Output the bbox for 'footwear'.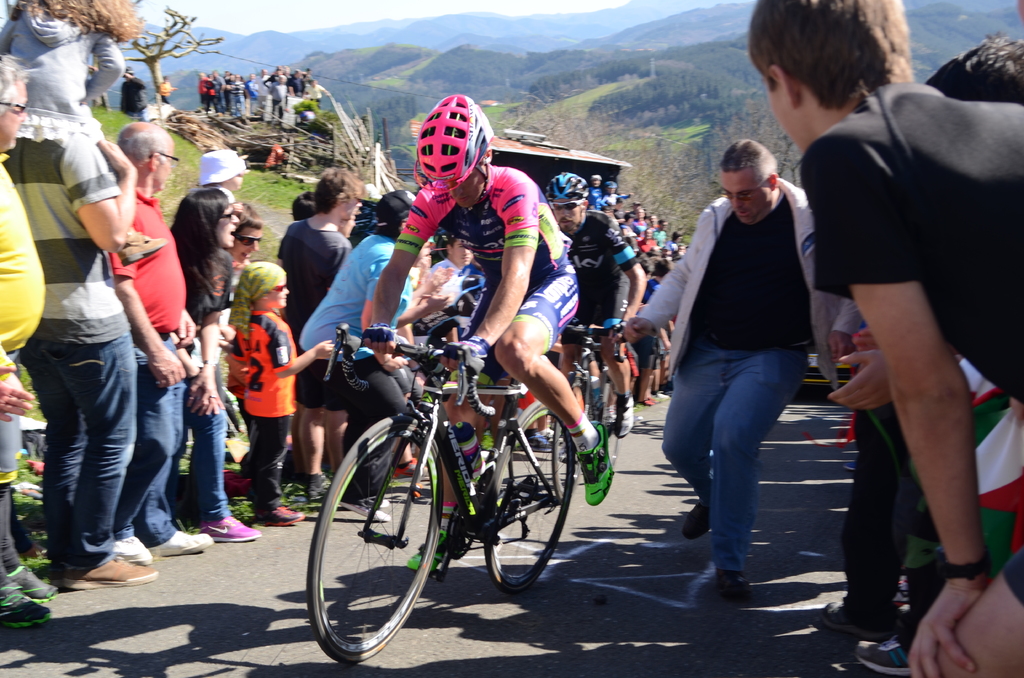
<bbox>65, 535, 145, 592</bbox>.
